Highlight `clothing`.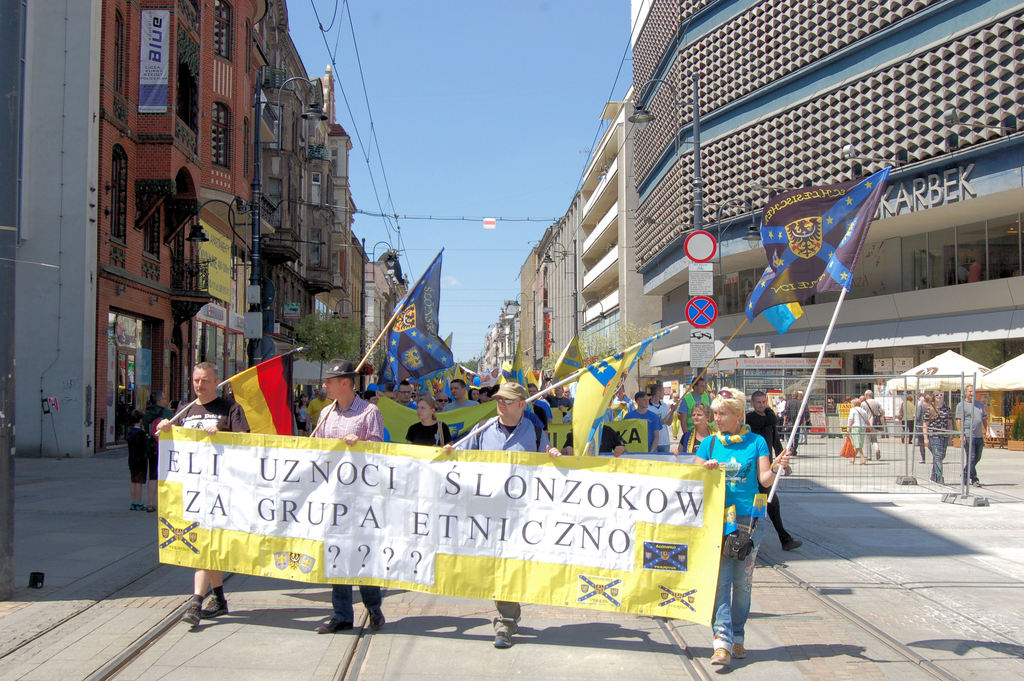
Highlighted region: 619/408/659/457.
